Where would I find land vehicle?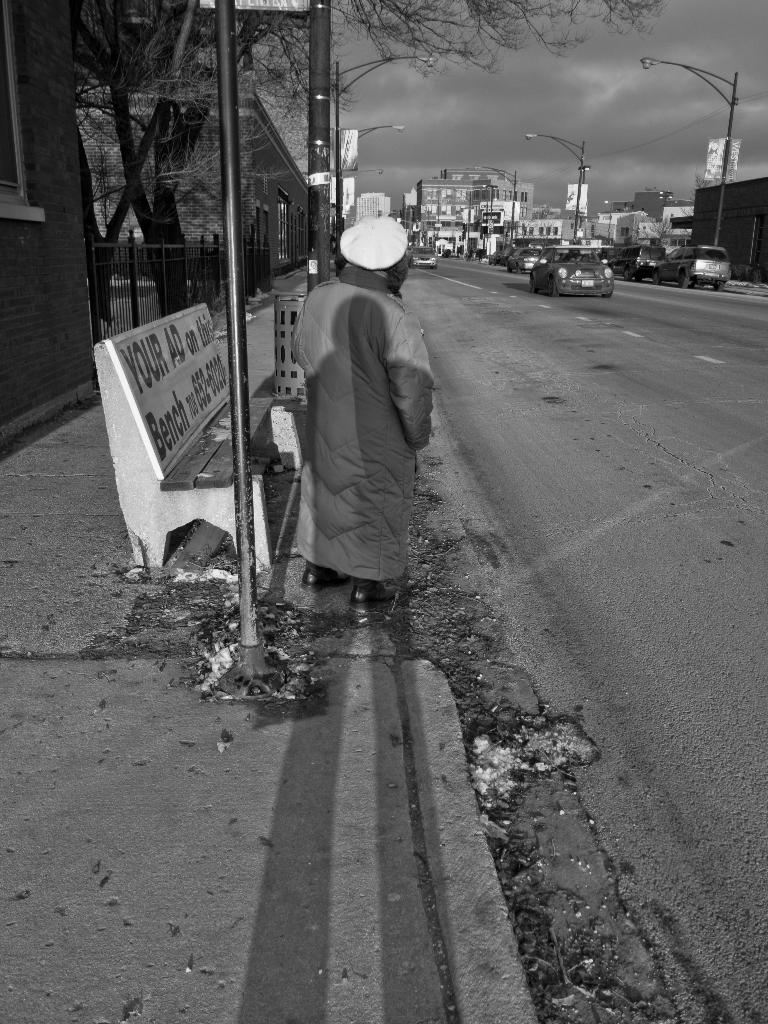
At crop(605, 243, 671, 282).
